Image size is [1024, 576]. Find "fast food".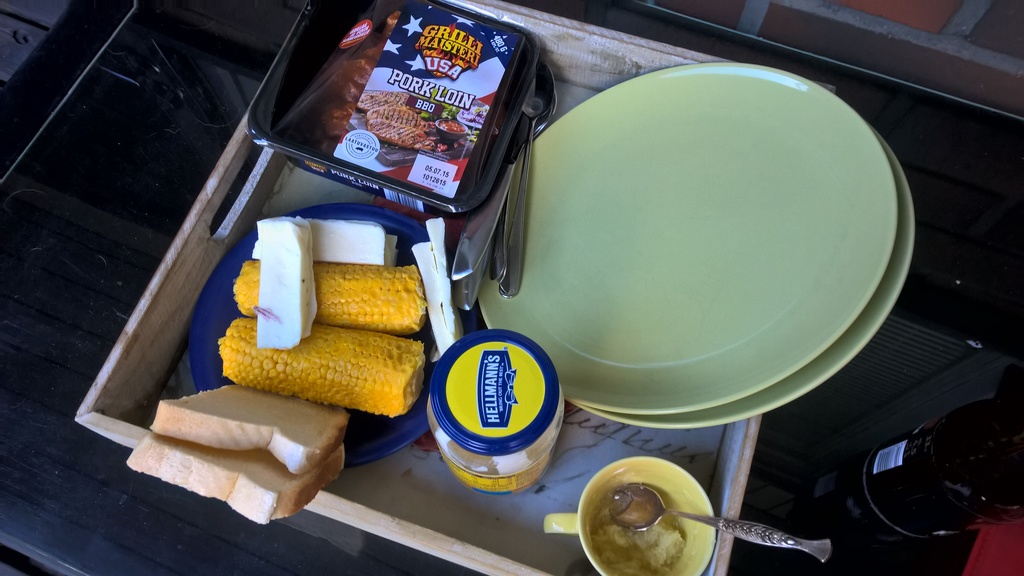
box(213, 263, 428, 419).
